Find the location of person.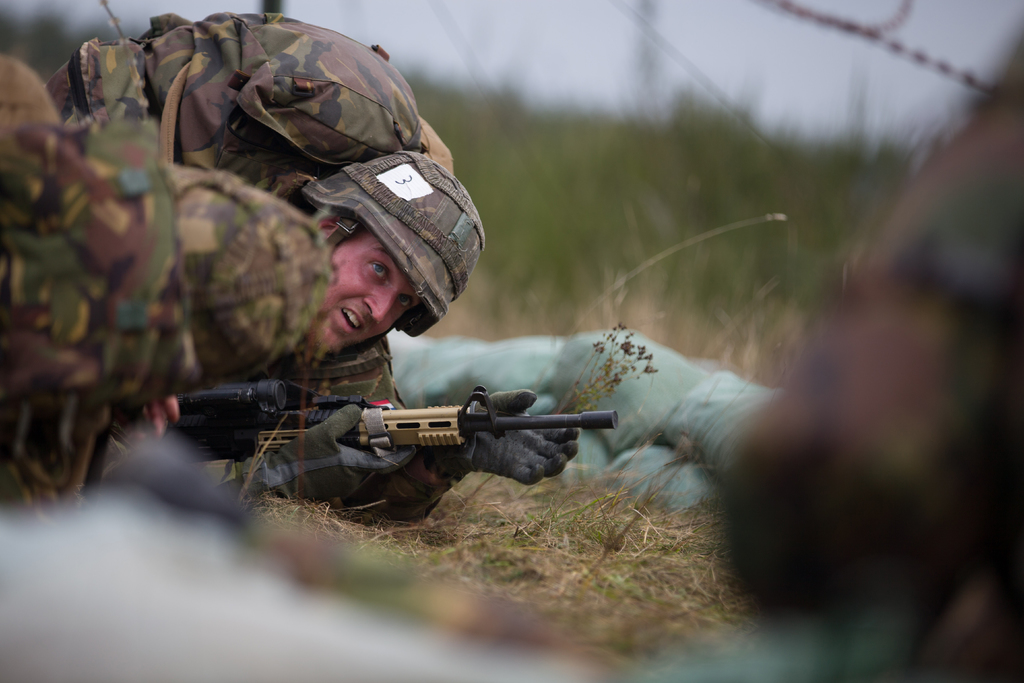
Location: detection(47, 13, 580, 525).
